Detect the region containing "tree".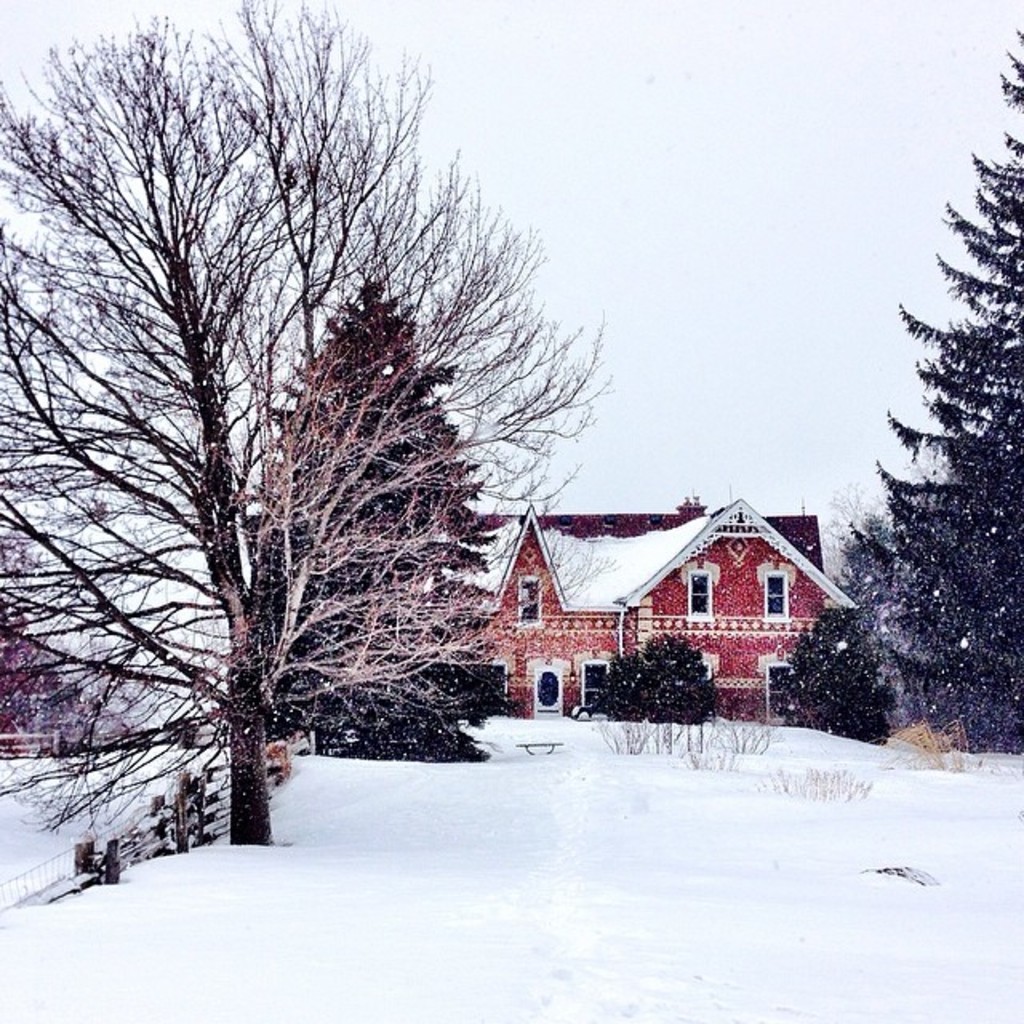
822:482:885:578.
